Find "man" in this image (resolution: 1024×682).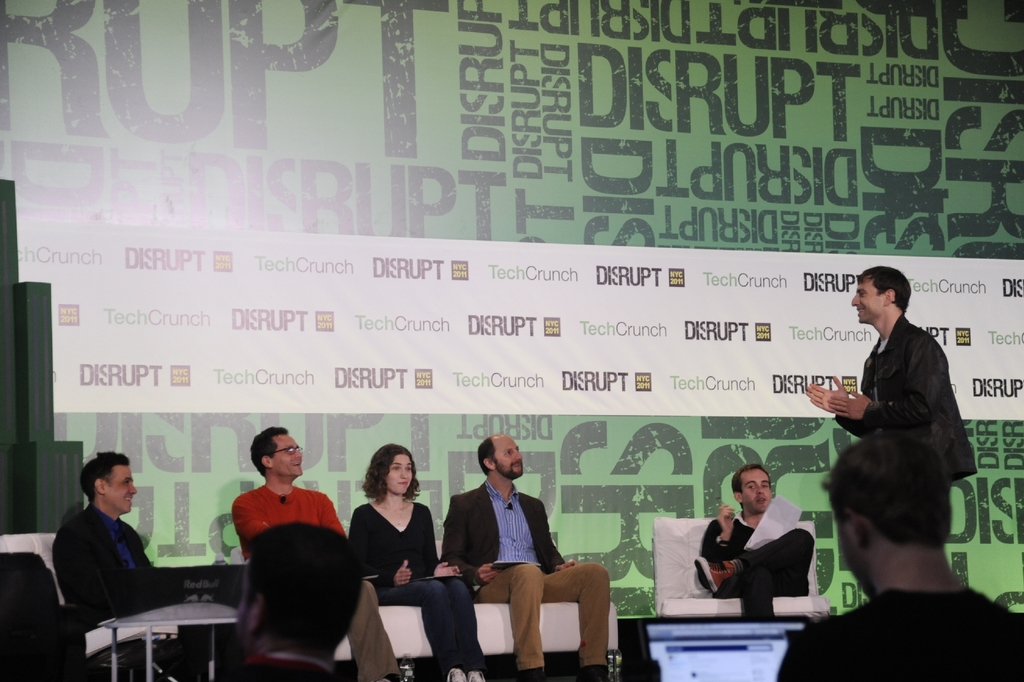
{"x1": 778, "y1": 430, "x2": 1022, "y2": 681}.
